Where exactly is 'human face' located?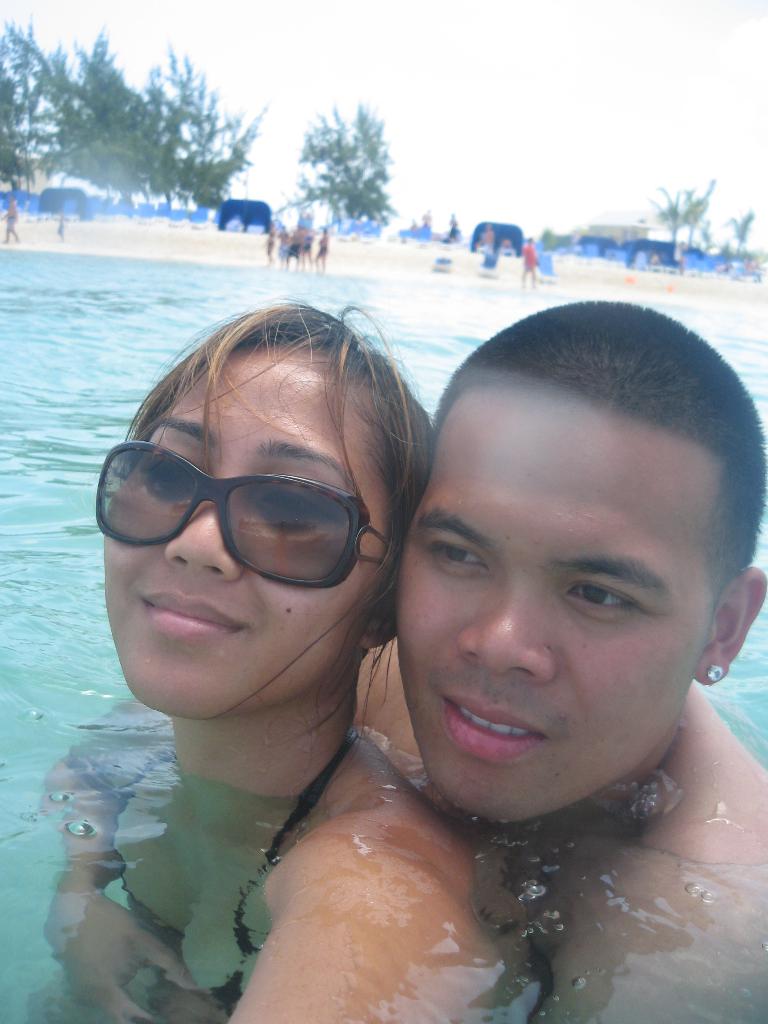
Its bounding box is <bbox>393, 350, 730, 812</bbox>.
